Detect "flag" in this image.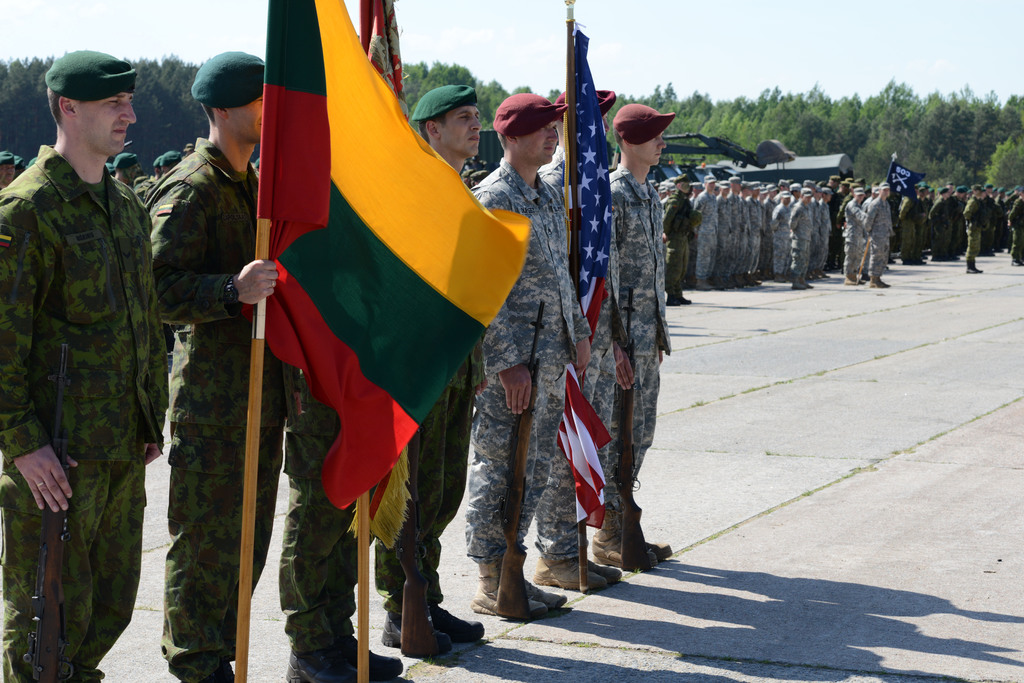
Detection: 562:4:609:542.
